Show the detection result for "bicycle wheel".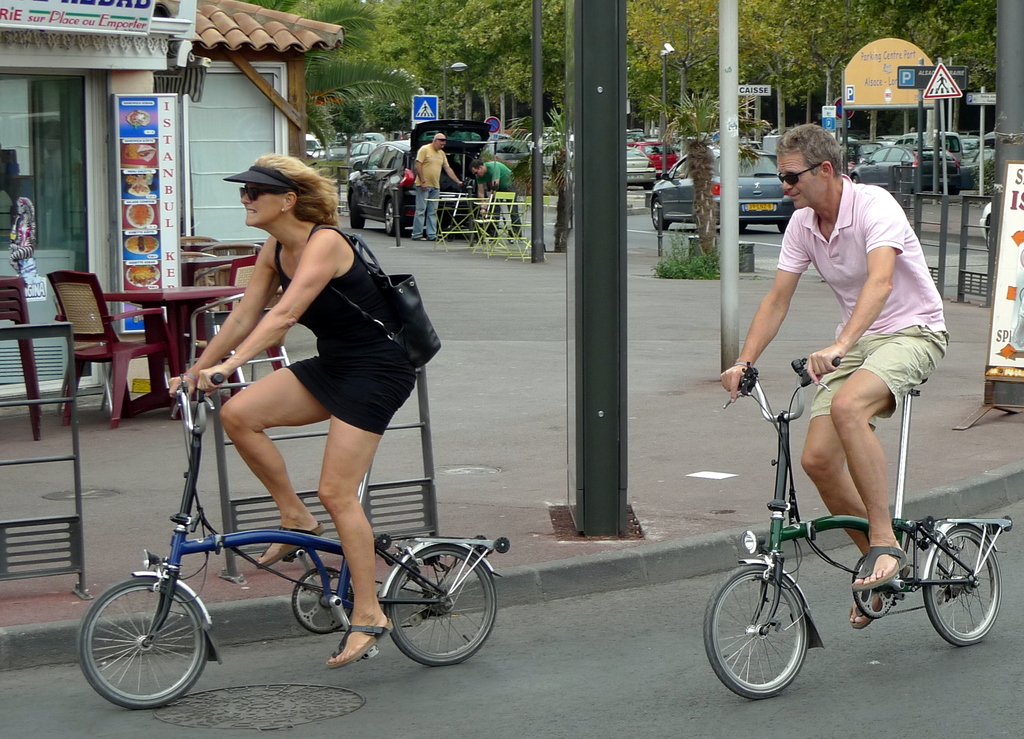
(x1=703, y1=560, x2=812, y2=700).
